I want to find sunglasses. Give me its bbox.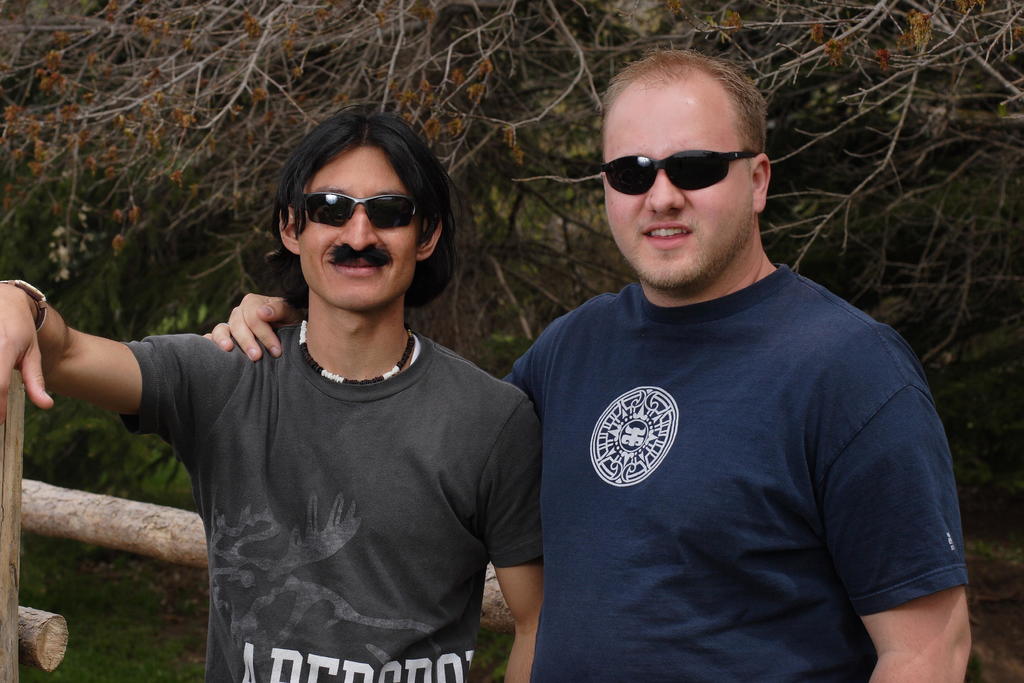
x1=591, y1=150, x2=762, y2=195.
